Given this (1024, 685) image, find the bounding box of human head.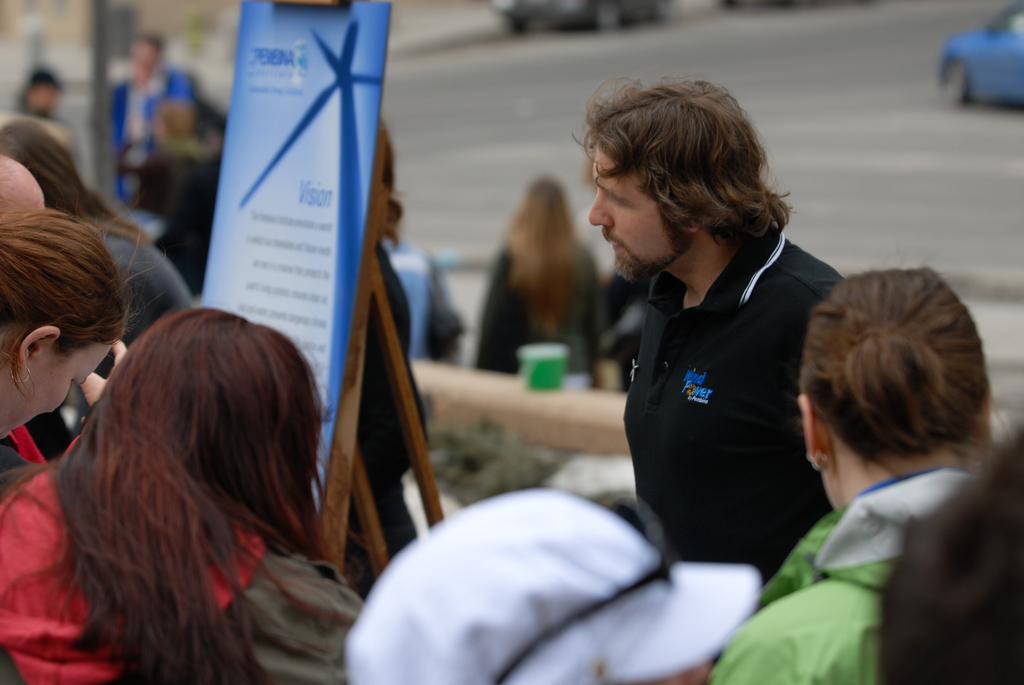
[572, 73, 800, 284].
